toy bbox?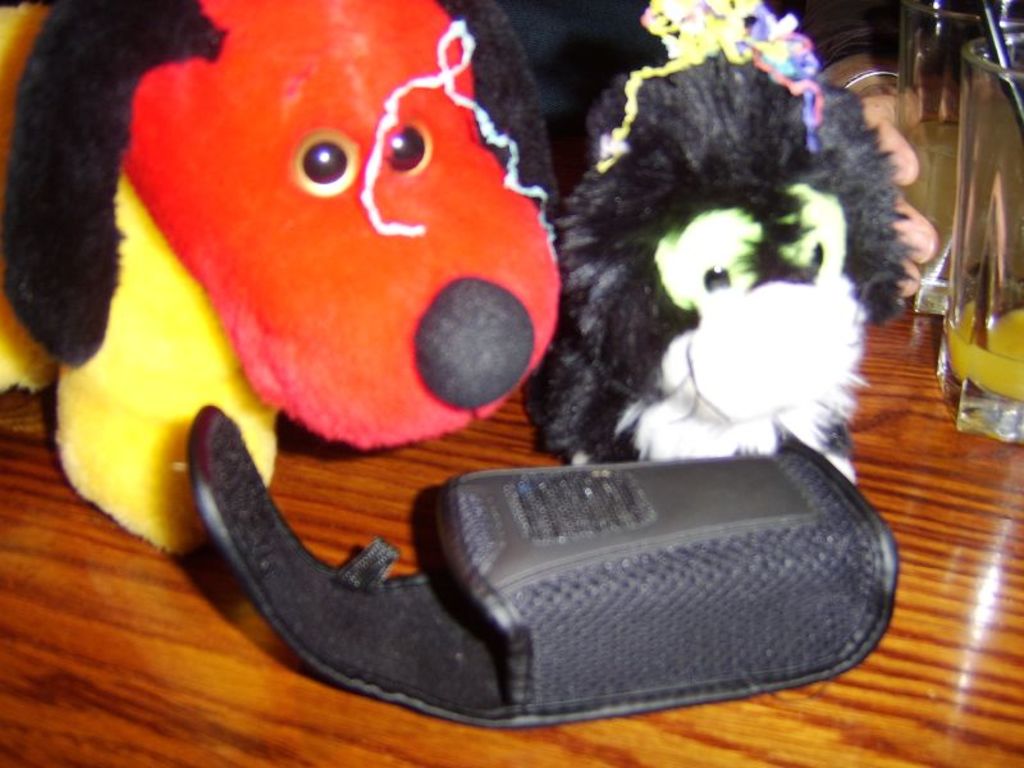
x1=0, y1=0, x2=566, y2=557
